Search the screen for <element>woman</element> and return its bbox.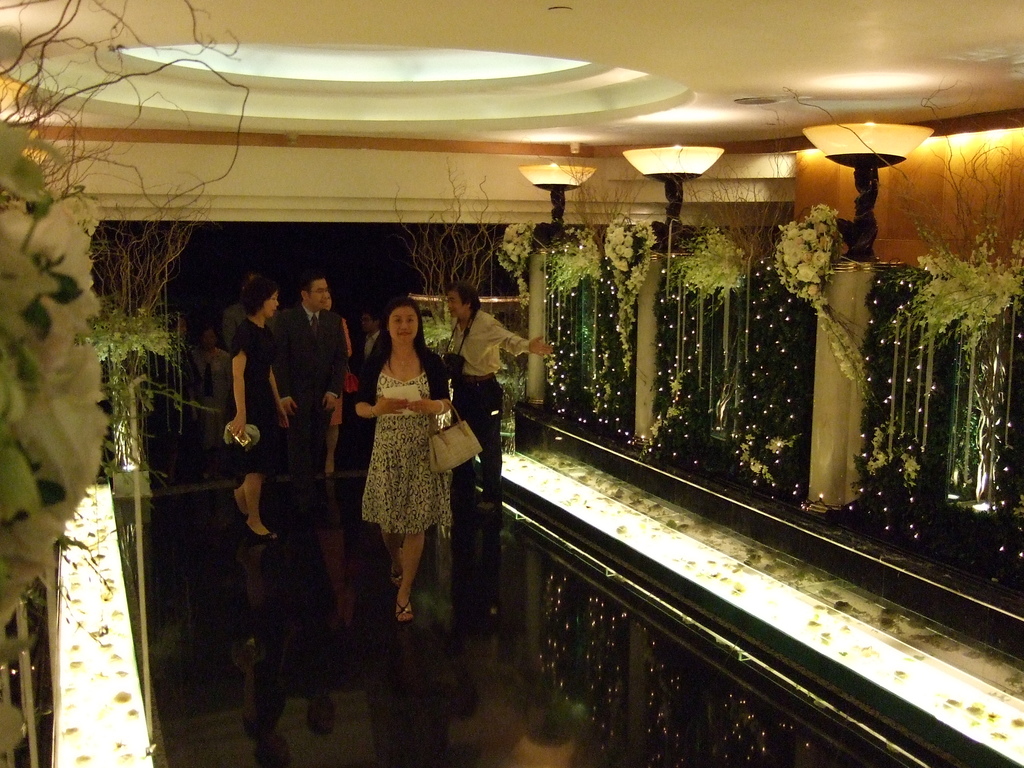
Found: crop(227, 274, 293, 543).
